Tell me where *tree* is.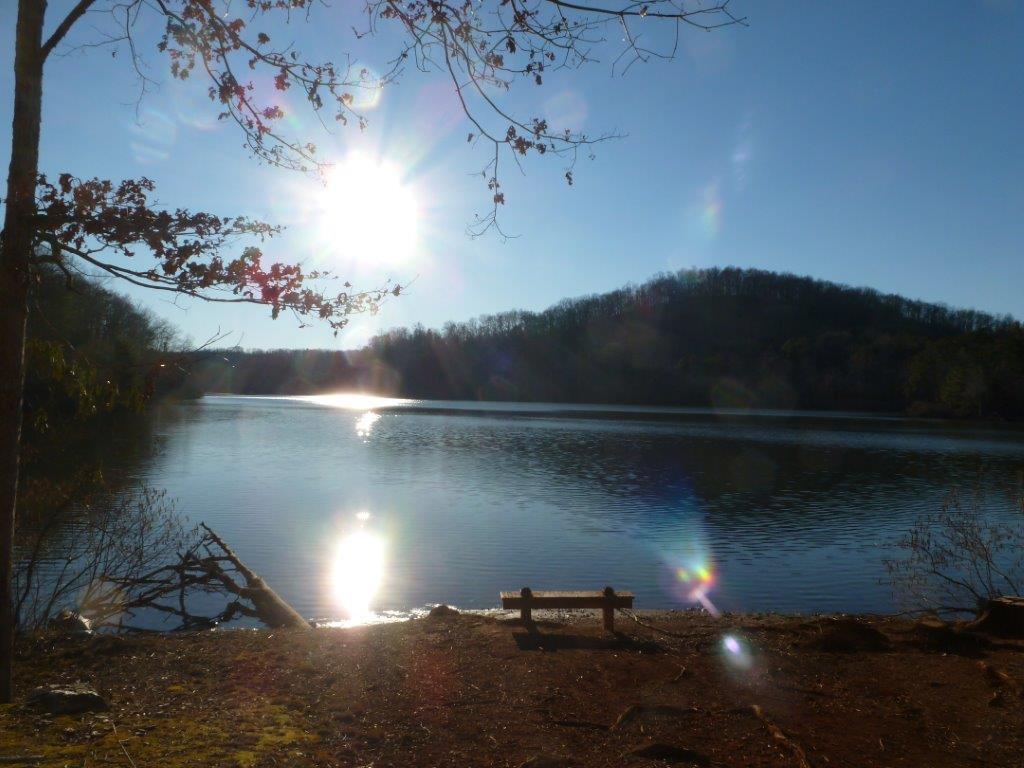
*tree* is at x1=0 y1=0 x2=749 y2=639.
